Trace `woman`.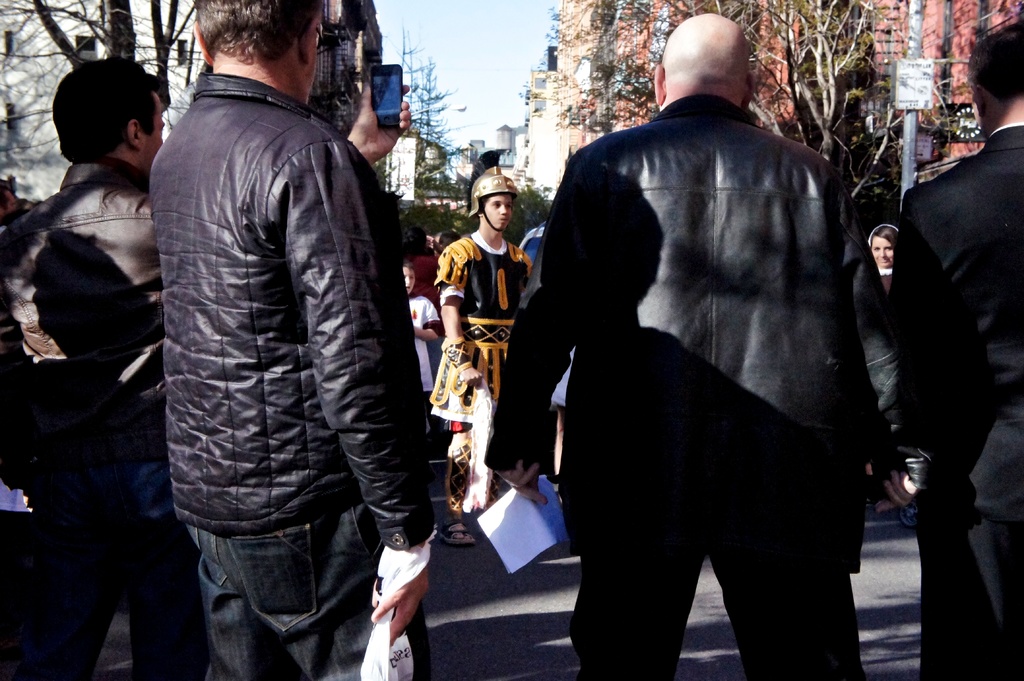
Traced to locate(866, 221, 899, 294).
